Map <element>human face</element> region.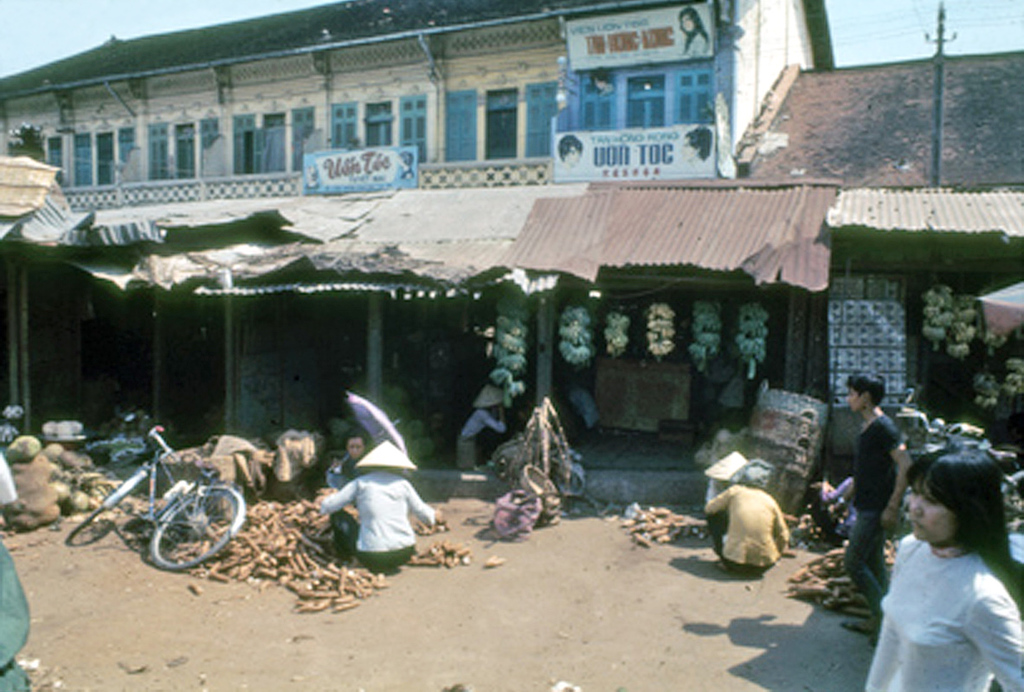
Mapped to {"x1": 847, "y1": 385, "x2": 865, "y2": 414}.
